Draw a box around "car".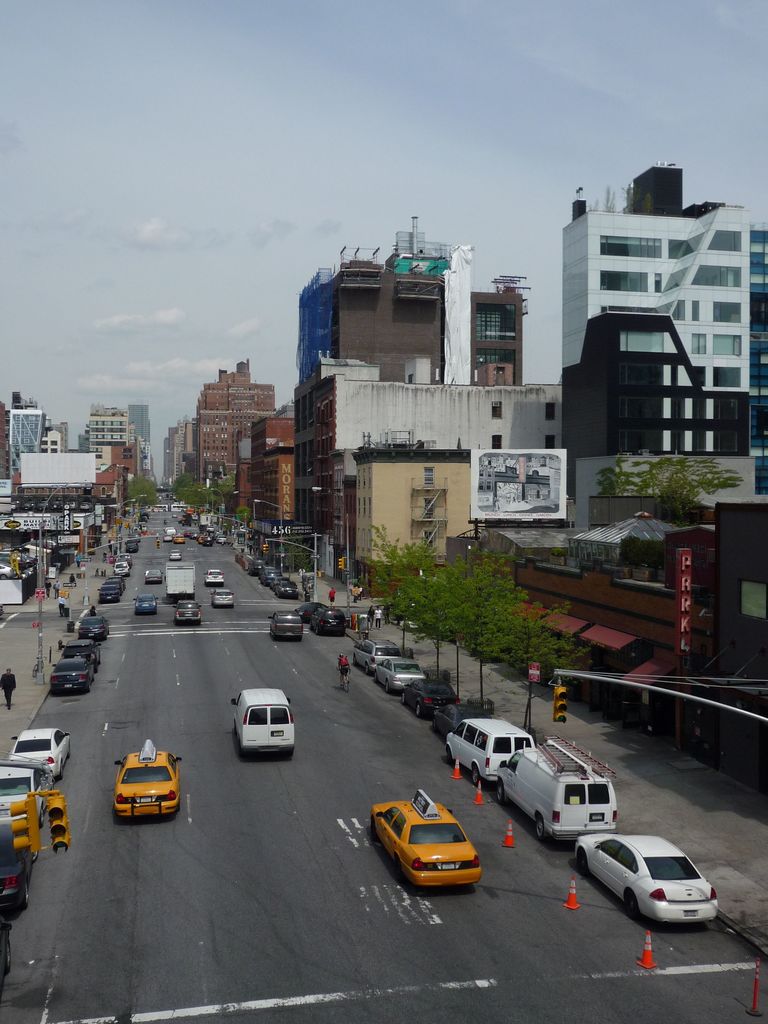
bbox=(111, 738, 184, 815).
